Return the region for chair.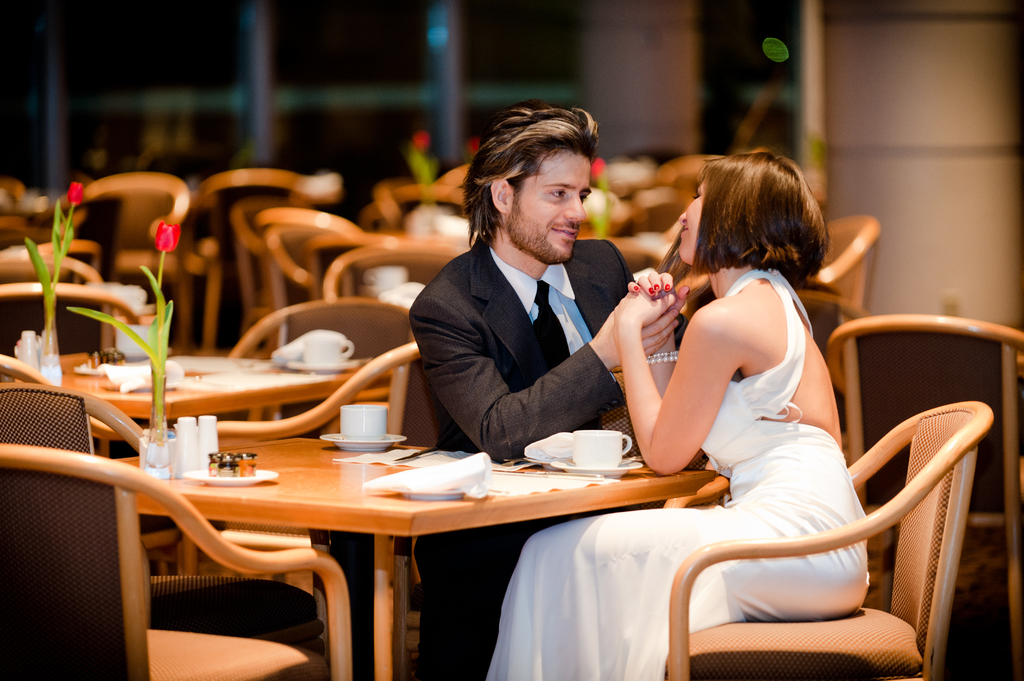
detection(324, 238, 477, 319).
